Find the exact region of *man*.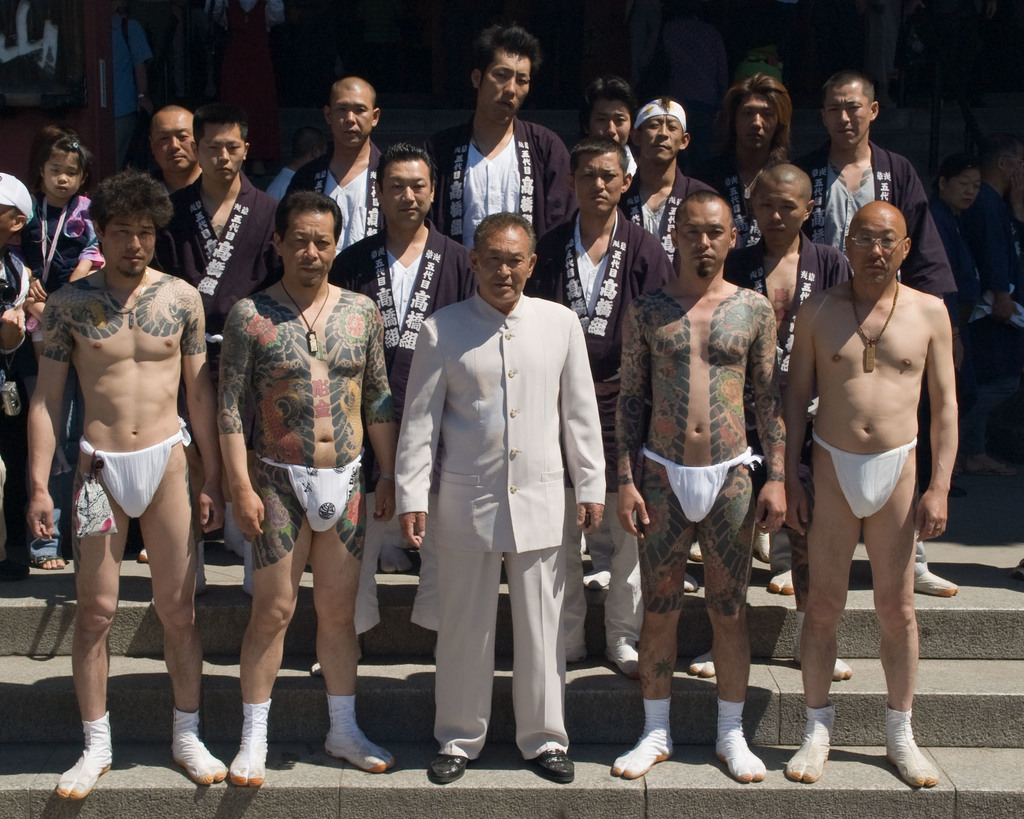
Exact region: bbox(973, 126, 1023, 325).
